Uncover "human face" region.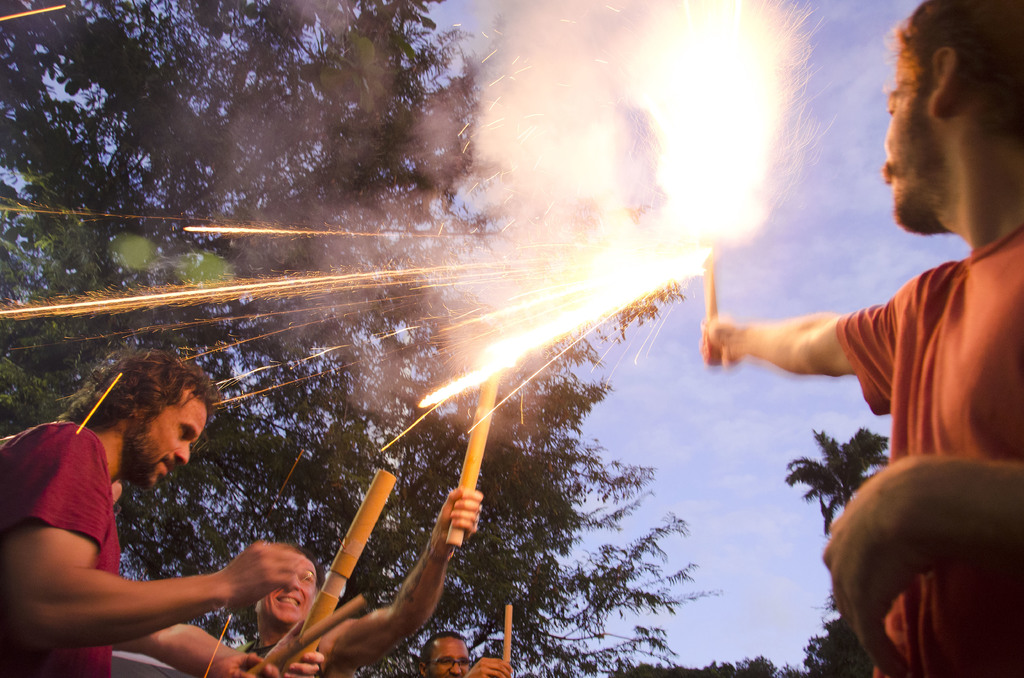
Uncovered: region(260, 562, 319, 631).
